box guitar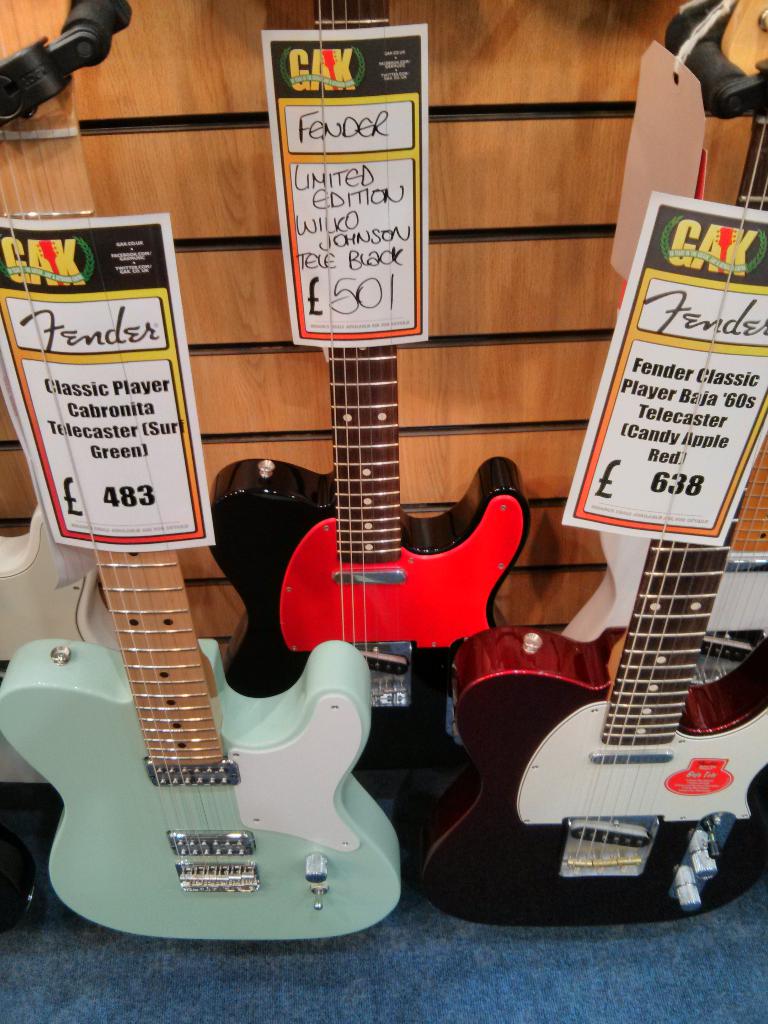
bbox=(206, 0, 530, 874)
